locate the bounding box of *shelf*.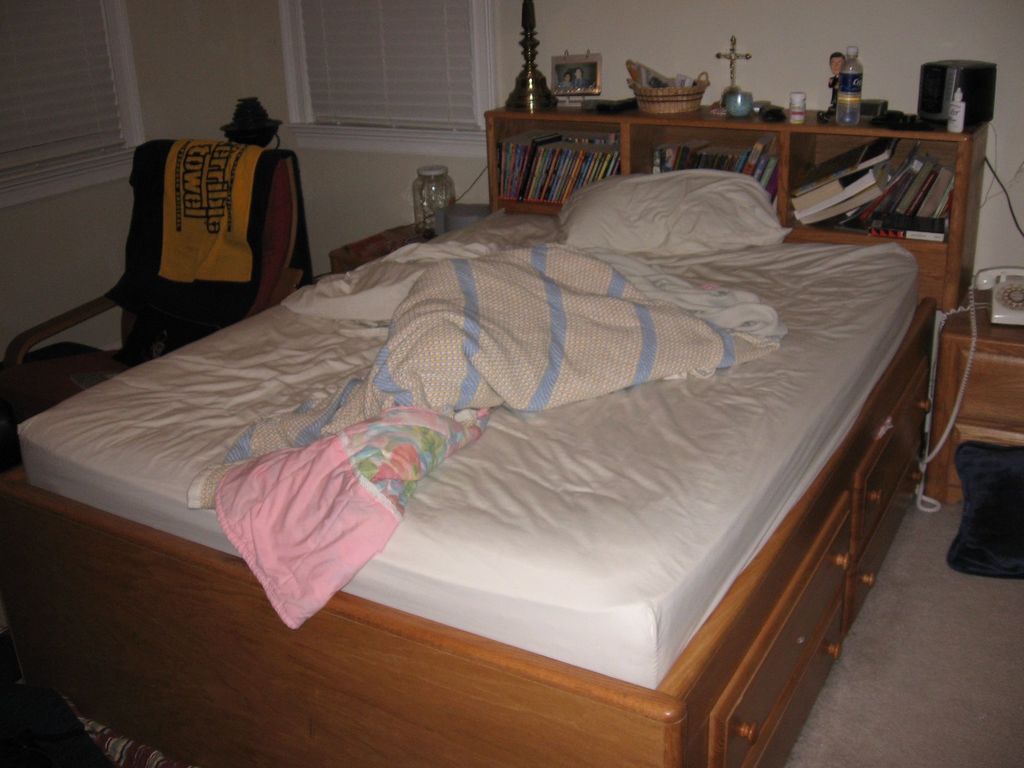
Bounding box: bbox(780, 134, 964, 244).
